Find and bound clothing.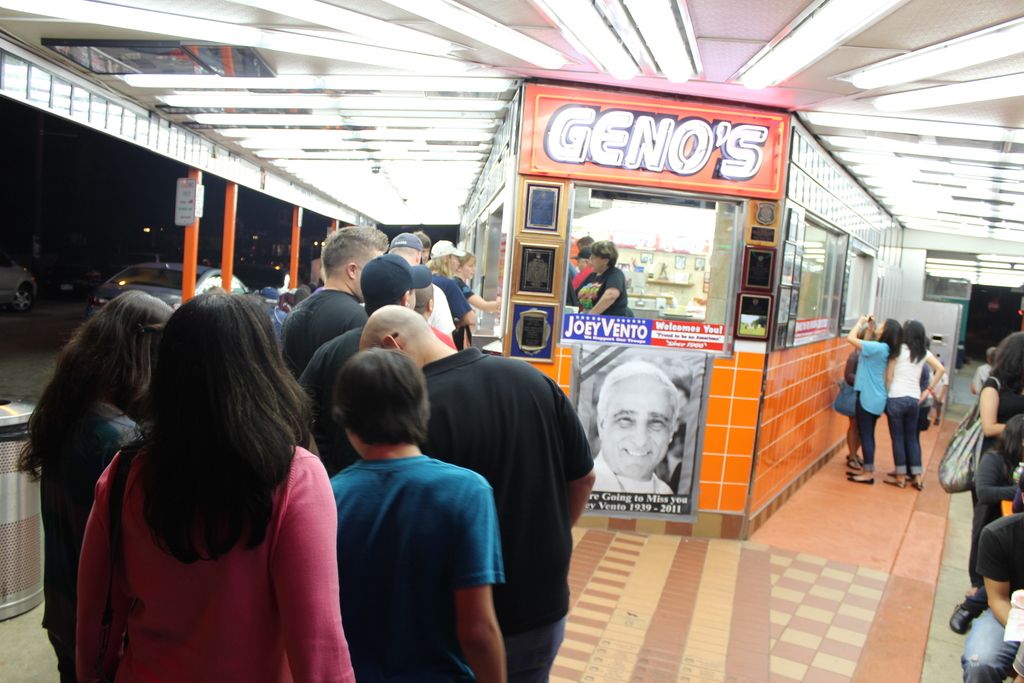
Bound: {"x1": 315, "y1": 409, "x2": 515, "y2": 660}.
